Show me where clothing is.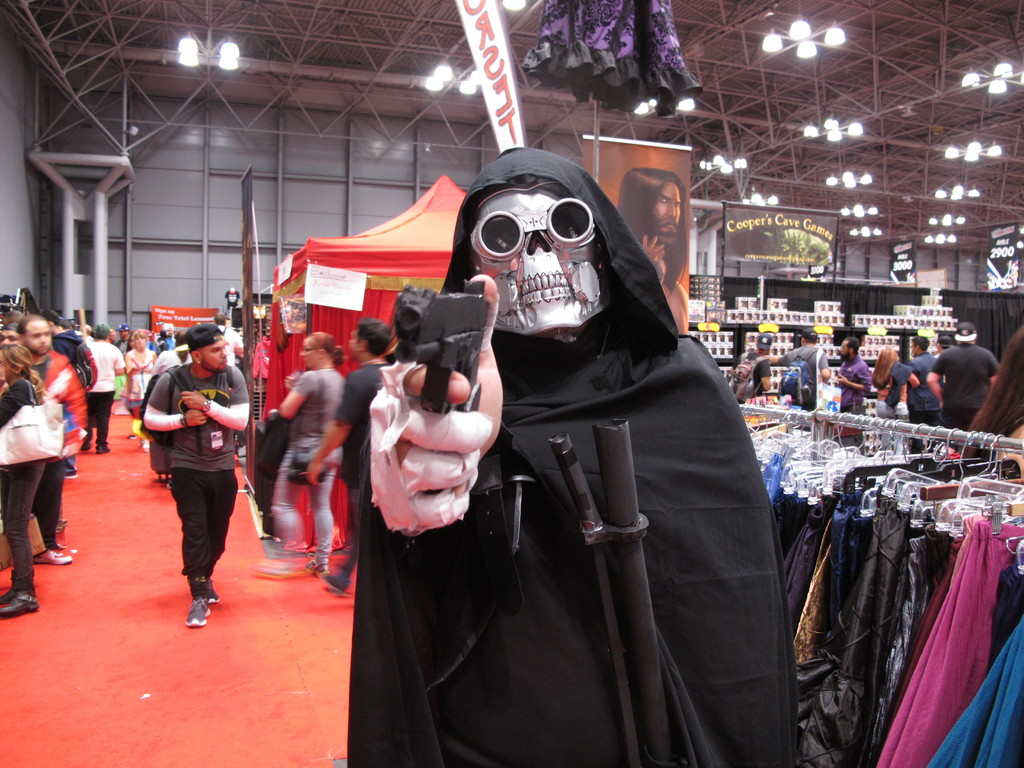
clothing is at select_region(123, 340, 154, 409).
